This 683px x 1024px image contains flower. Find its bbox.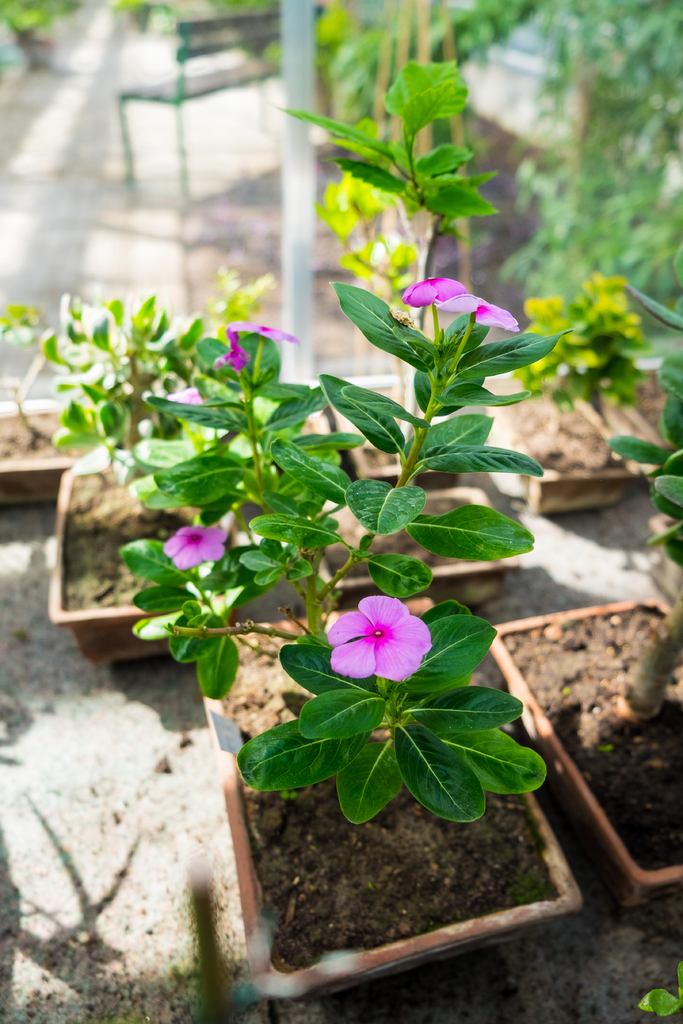
left=166, top=385, right=201, bottom=406.
